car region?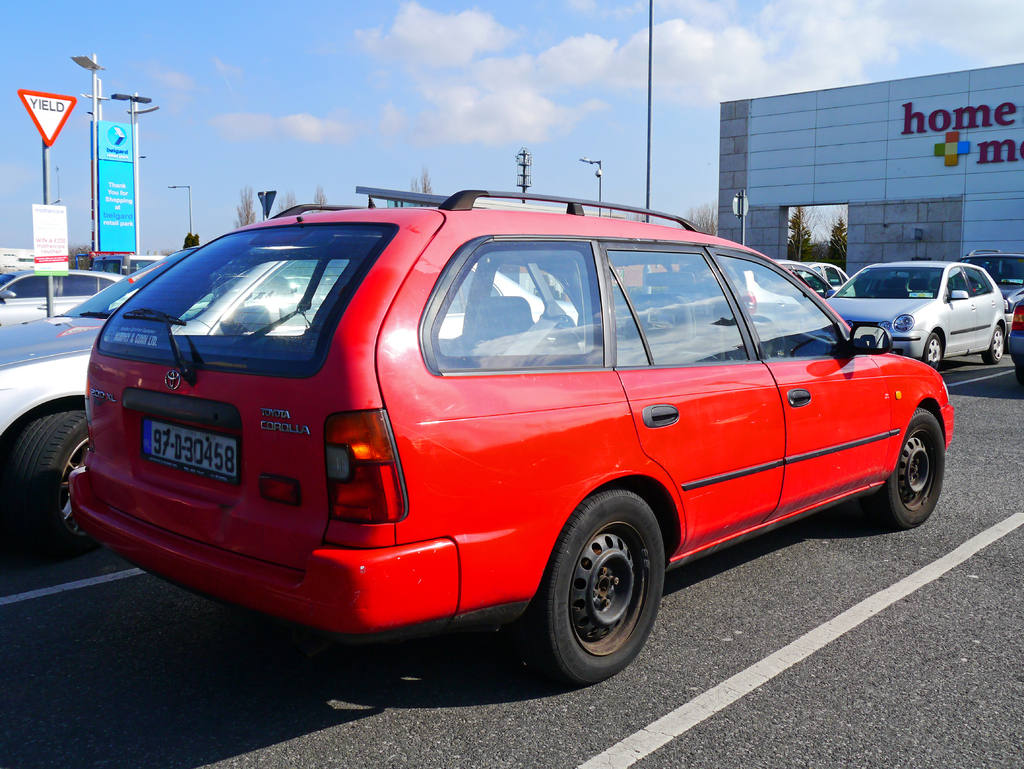
<box>124,254,159,278</box>
